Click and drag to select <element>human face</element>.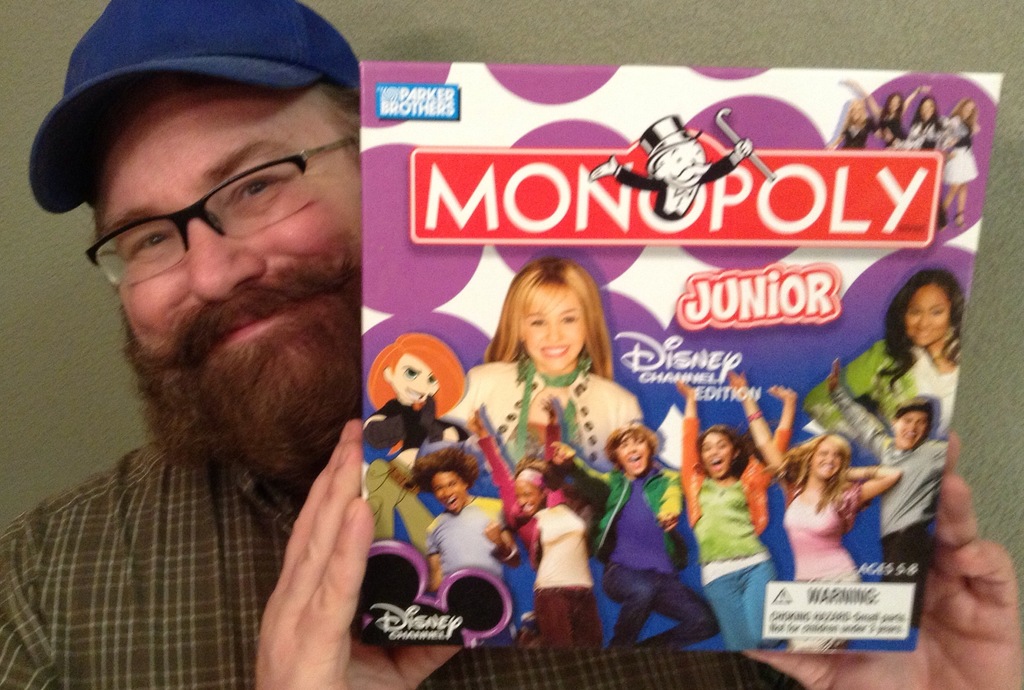
Selection: select_region(814, 447, 840, 481).
